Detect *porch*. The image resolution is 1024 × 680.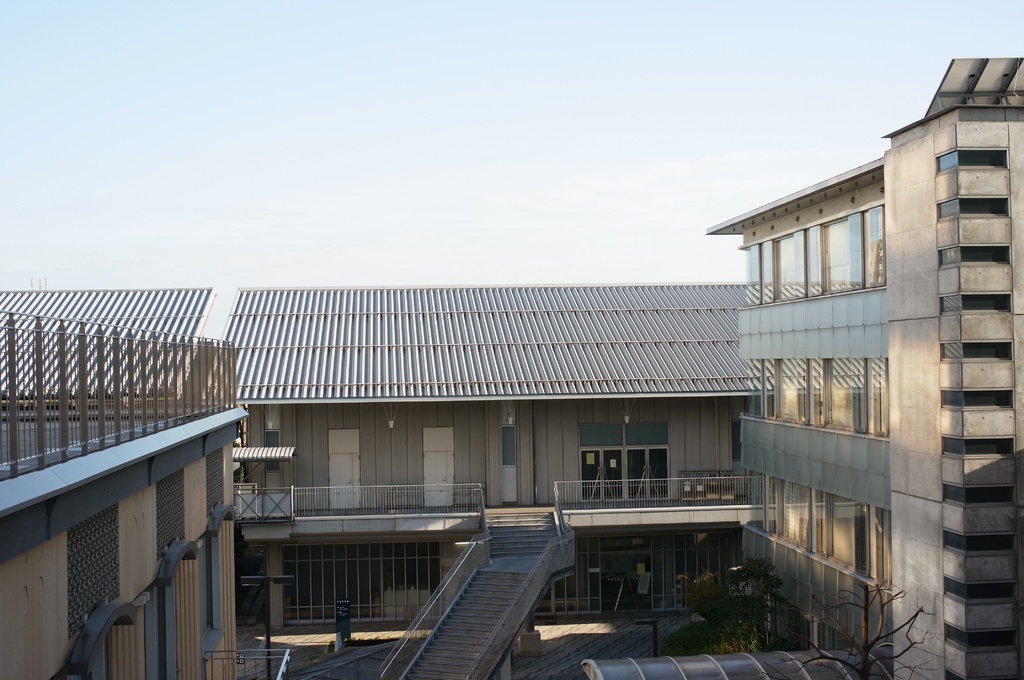
234/494/744/679.
